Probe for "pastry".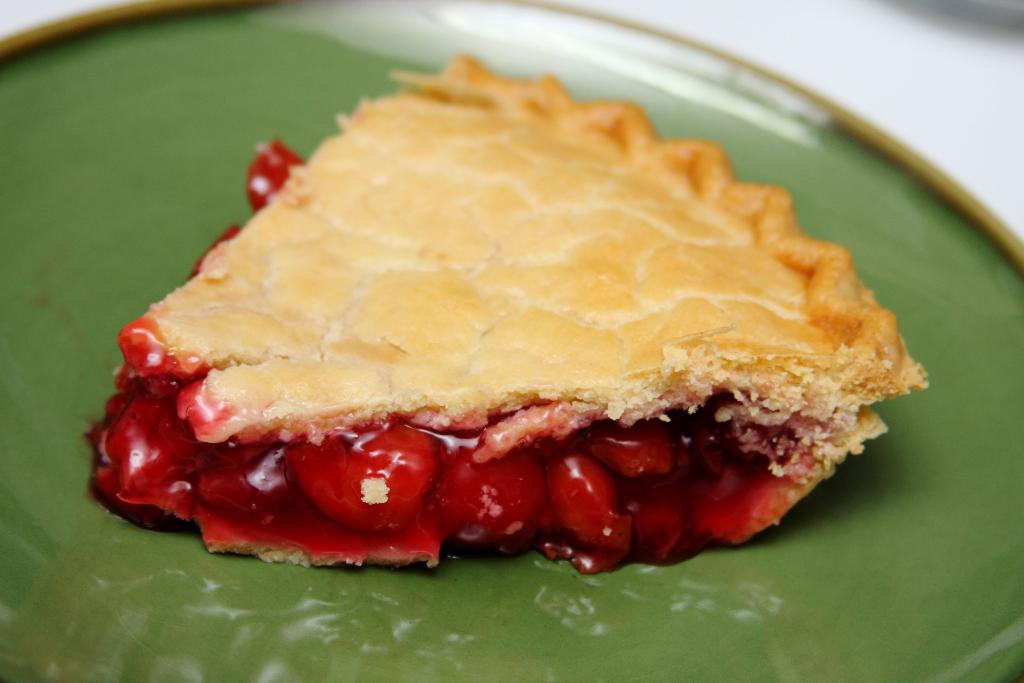
Probe result: box=[105, 44, 906, 576].
